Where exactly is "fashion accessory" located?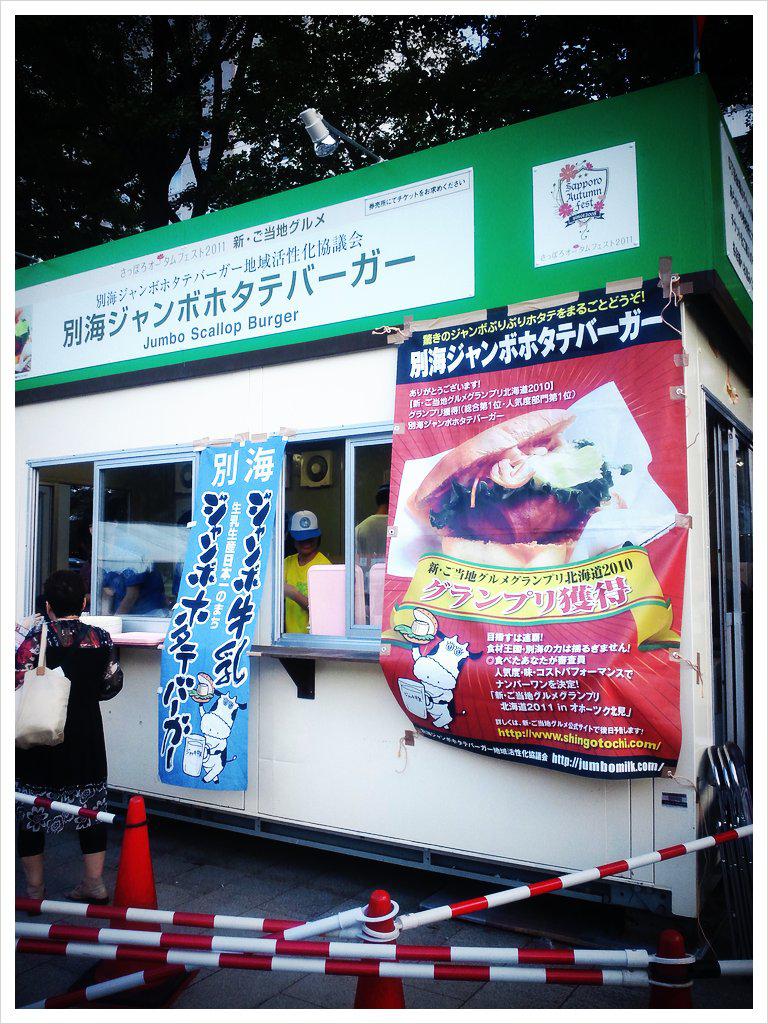
Its bounding box is x1=20, y1=883, x2=45, y2=915.
